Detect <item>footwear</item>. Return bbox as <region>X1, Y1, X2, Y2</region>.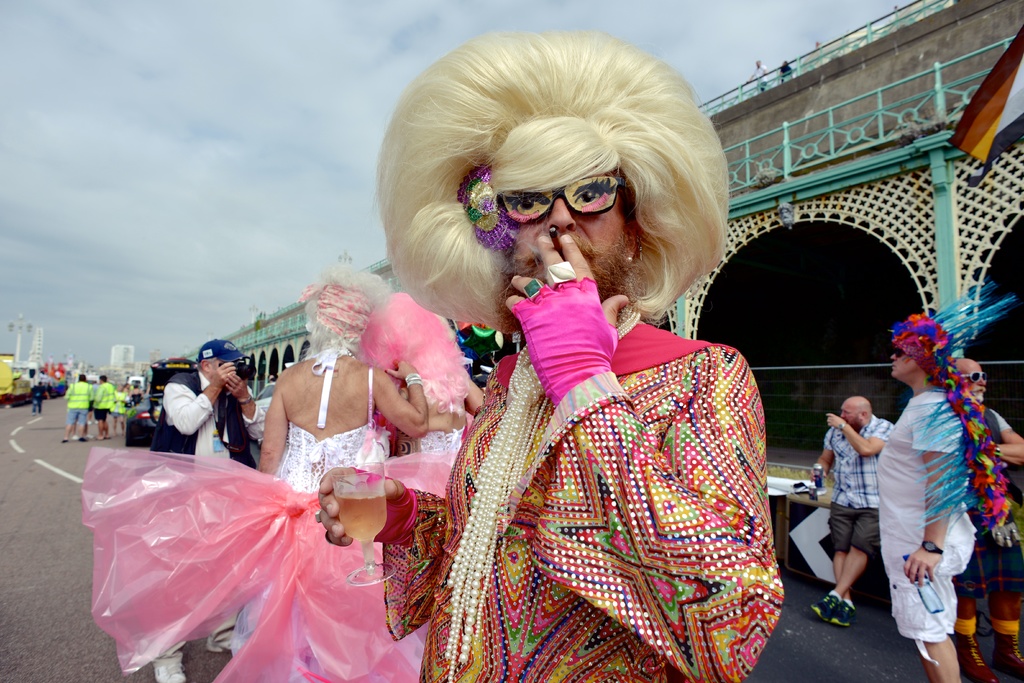
<region>72, 432, 79, 441</region>.
